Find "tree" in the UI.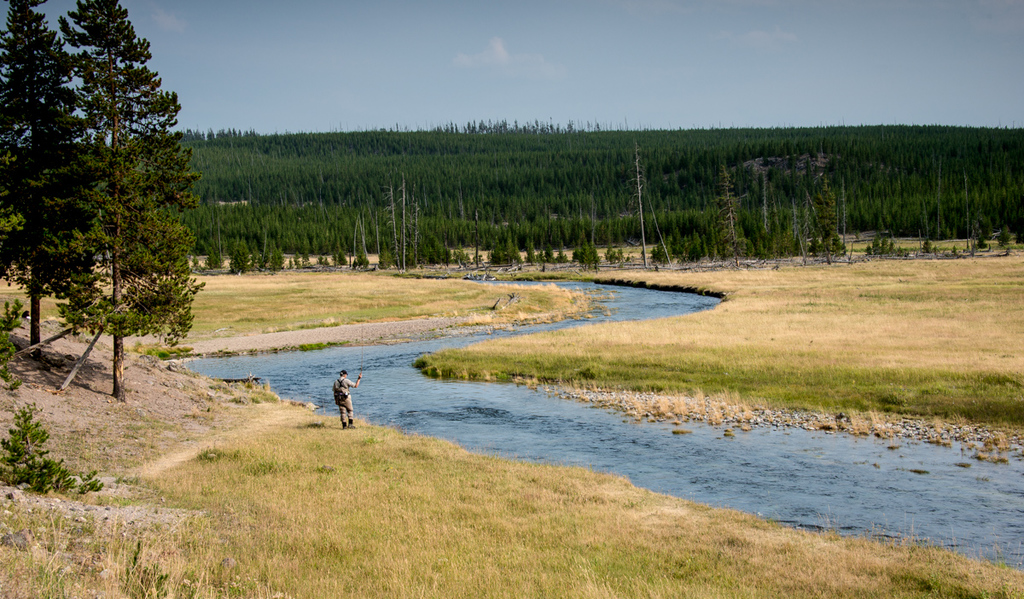
UI element at x1=384 y1=176 x2=403 y2=270.
